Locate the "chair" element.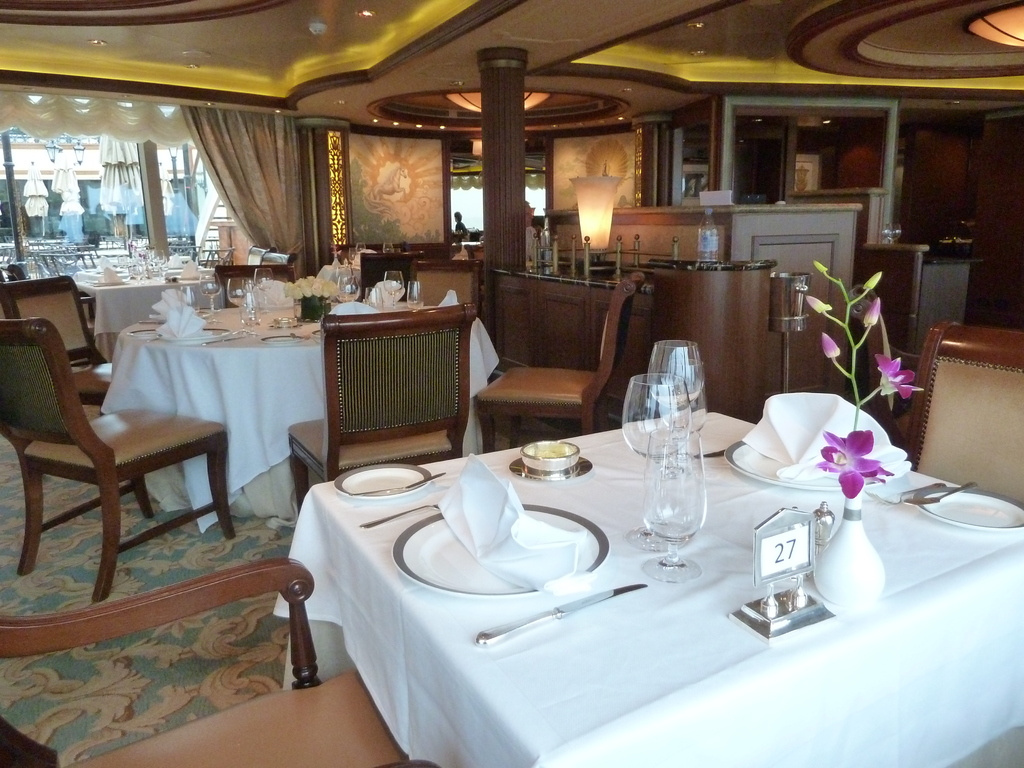
Element bbox: 249 243 273 268.
